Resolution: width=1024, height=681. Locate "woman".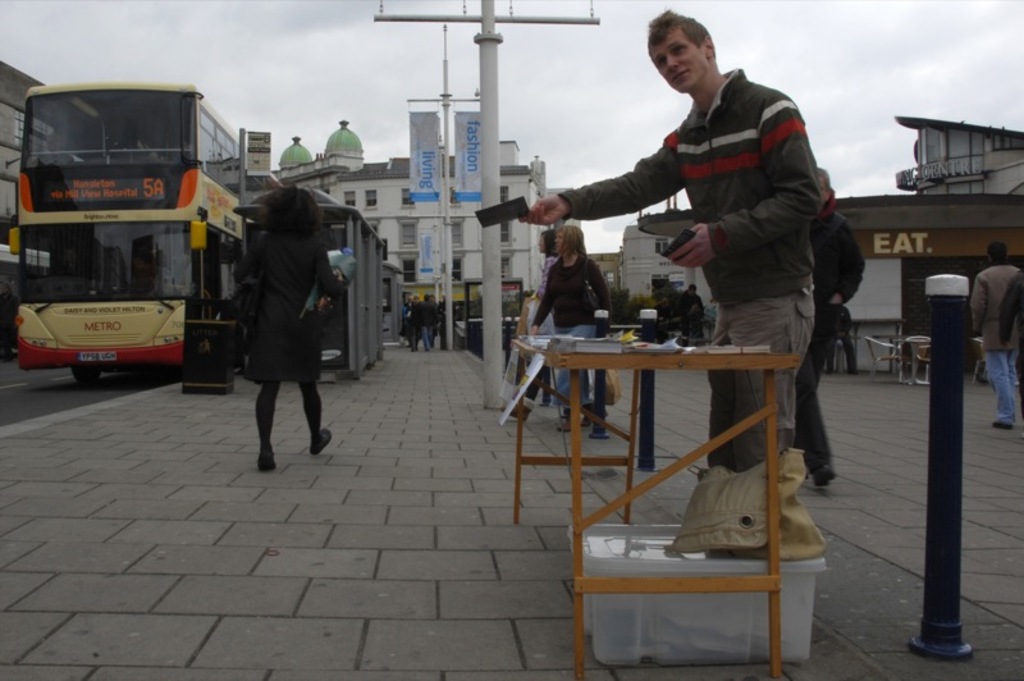
(x1=527, y1=225, x2=593, y2=428).
